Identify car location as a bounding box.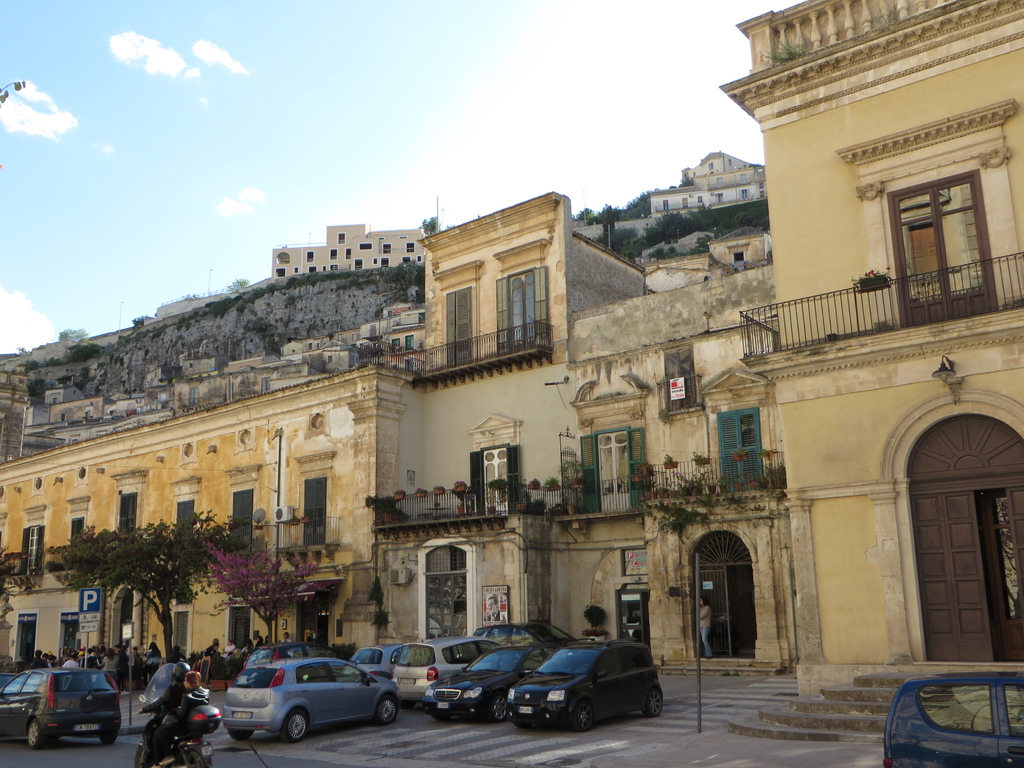
{"x1": 346, "y1": 639, "x2": 400, "y2": 680}.
